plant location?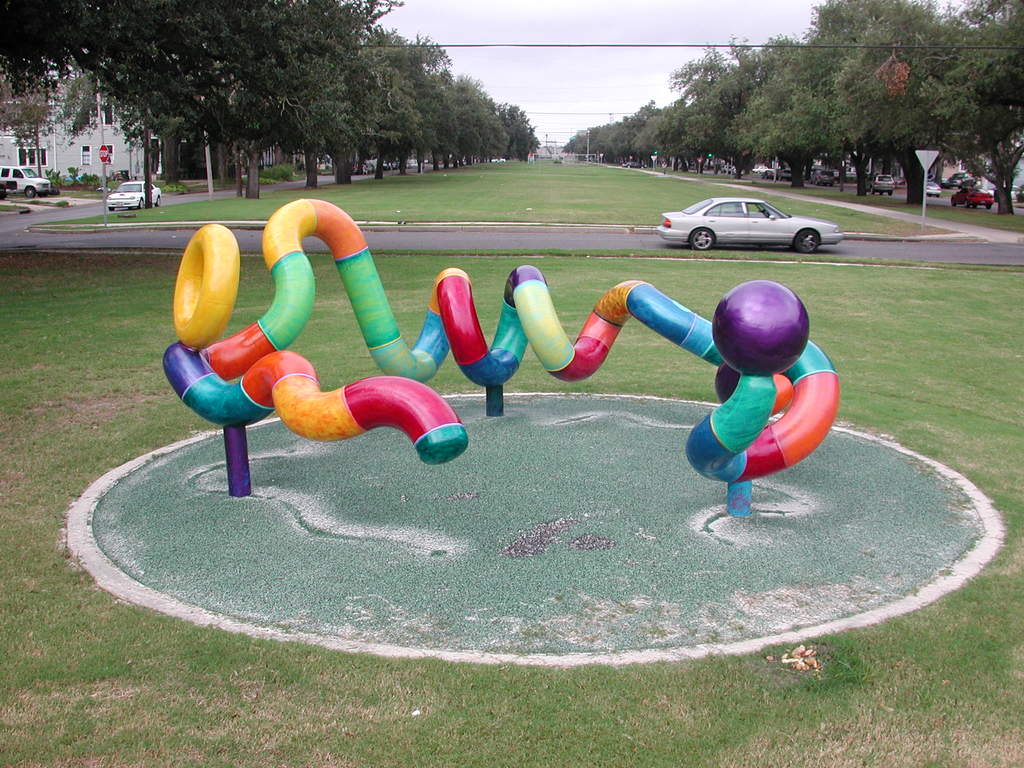
{"x1": 166, "y1": 180, "x2": 185, "y2": 193}
